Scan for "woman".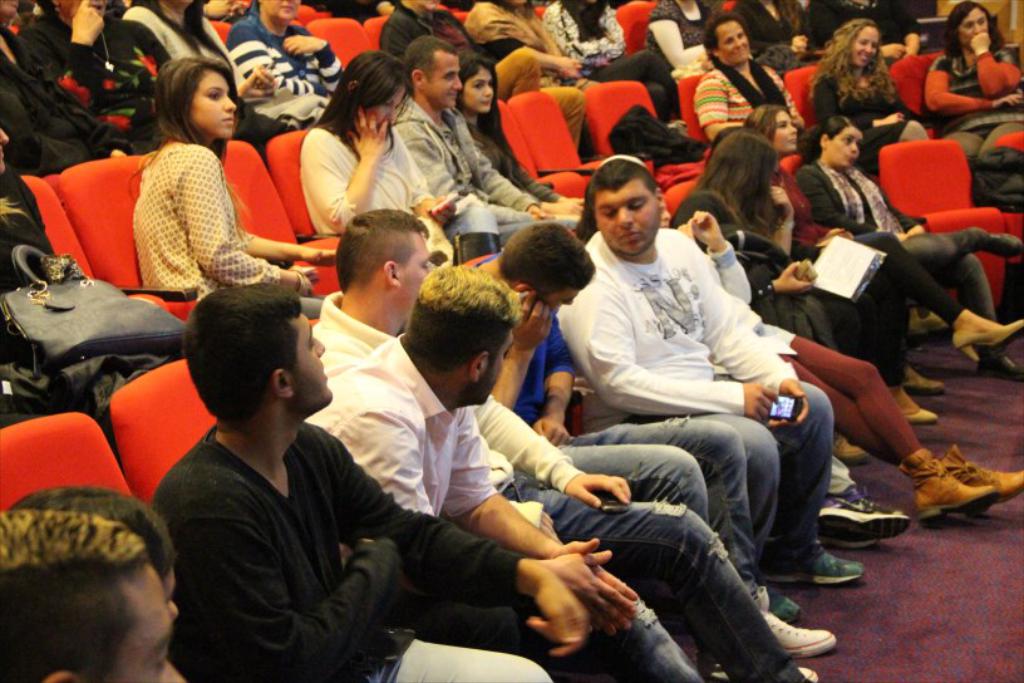
Scan result: 649 0 725 80.
